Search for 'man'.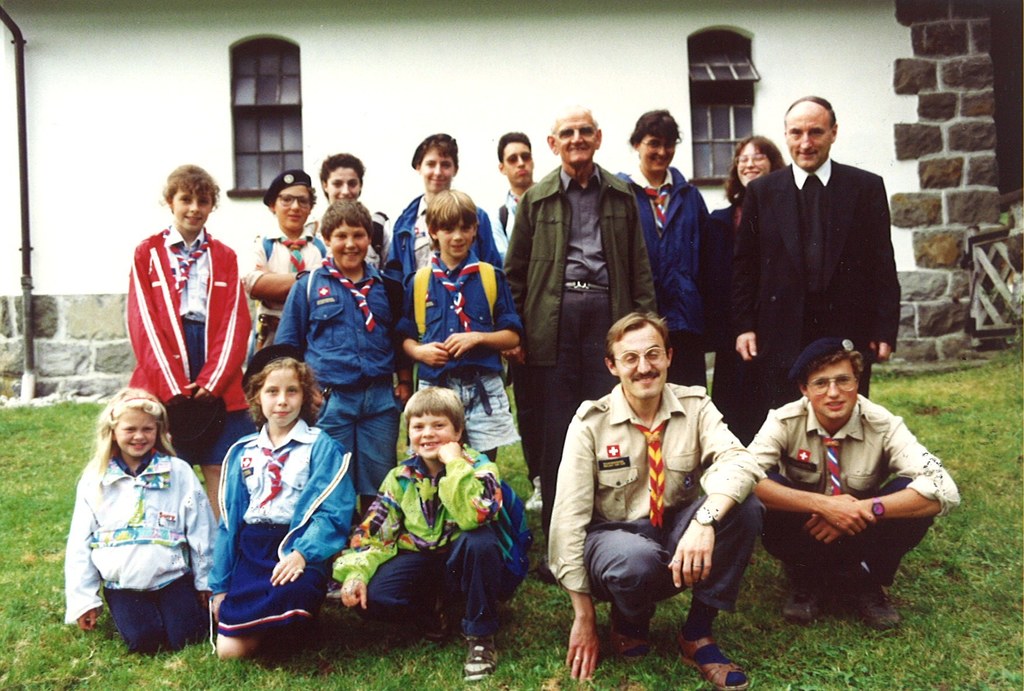
Found at <bbox>610, 101, 710, 394</bbox>.
